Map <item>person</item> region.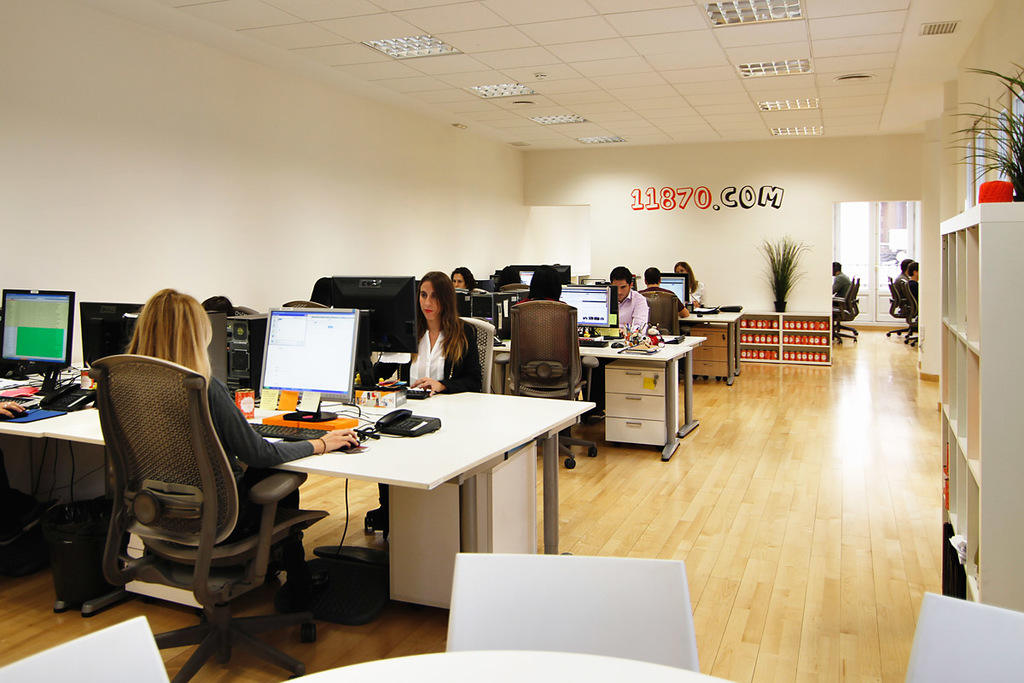
Mapped to (x1=834, y1=260, x2=853, y2=308).
